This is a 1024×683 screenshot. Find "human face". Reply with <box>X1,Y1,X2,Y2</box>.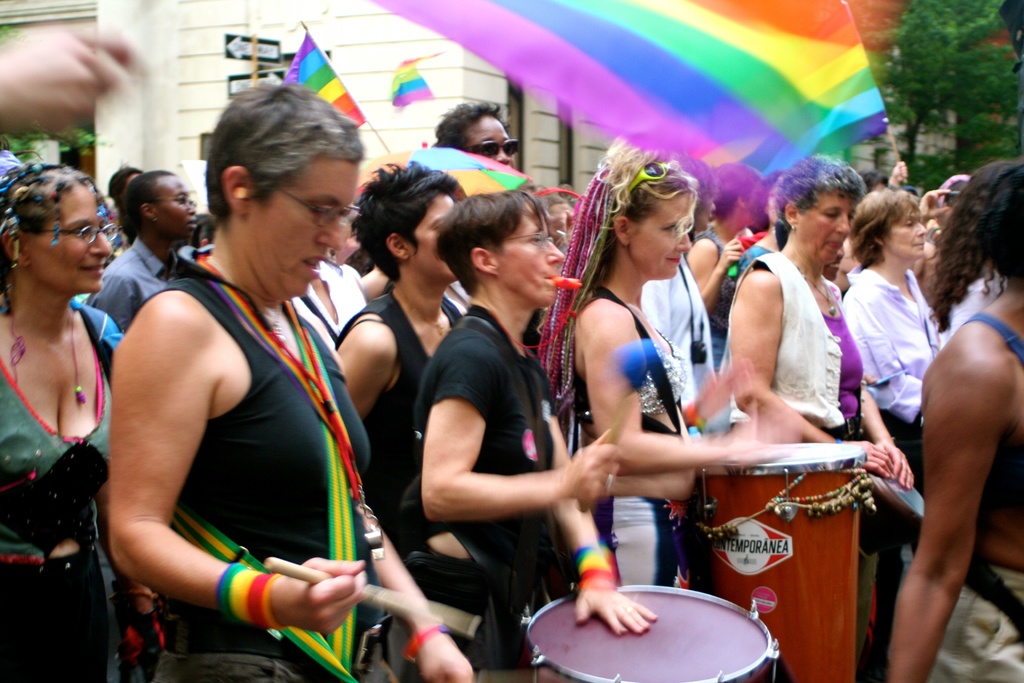
<box>470,117,513,171</box>.
